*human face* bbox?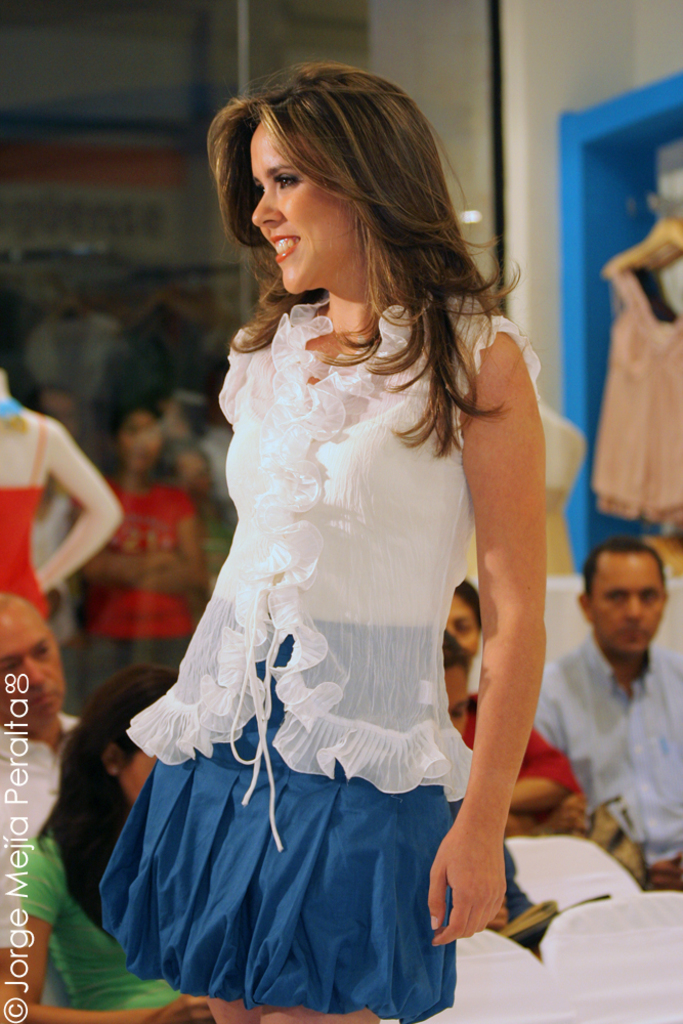
[252,118,364,293]
